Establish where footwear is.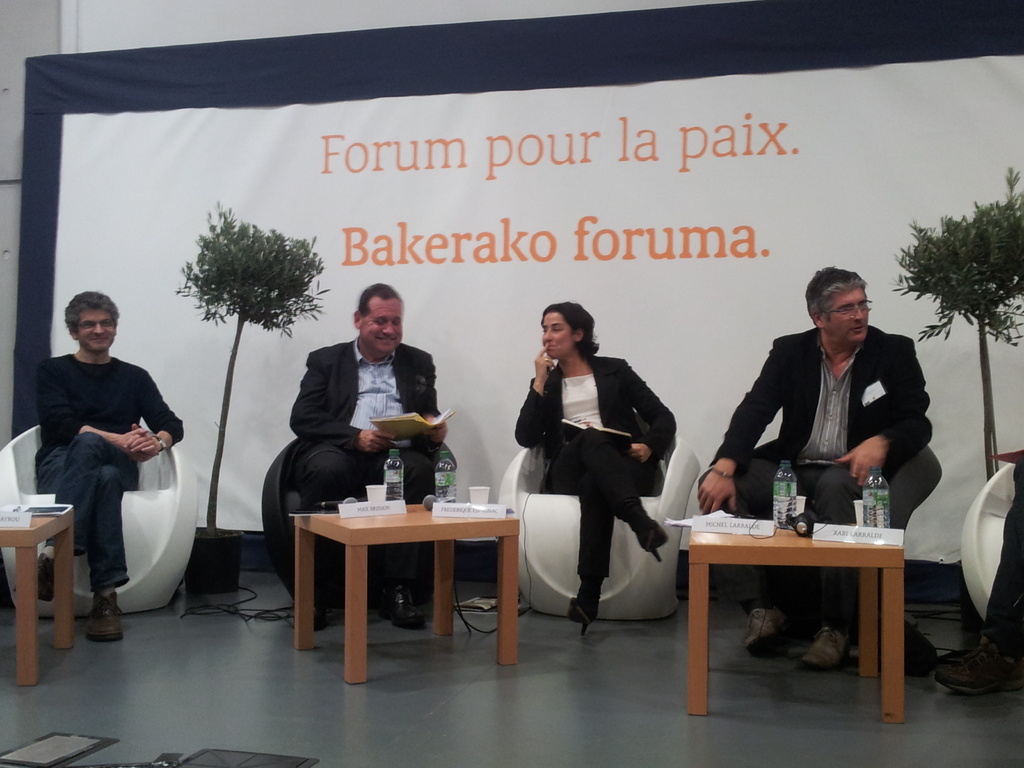
Established at 741/601/784/657.
